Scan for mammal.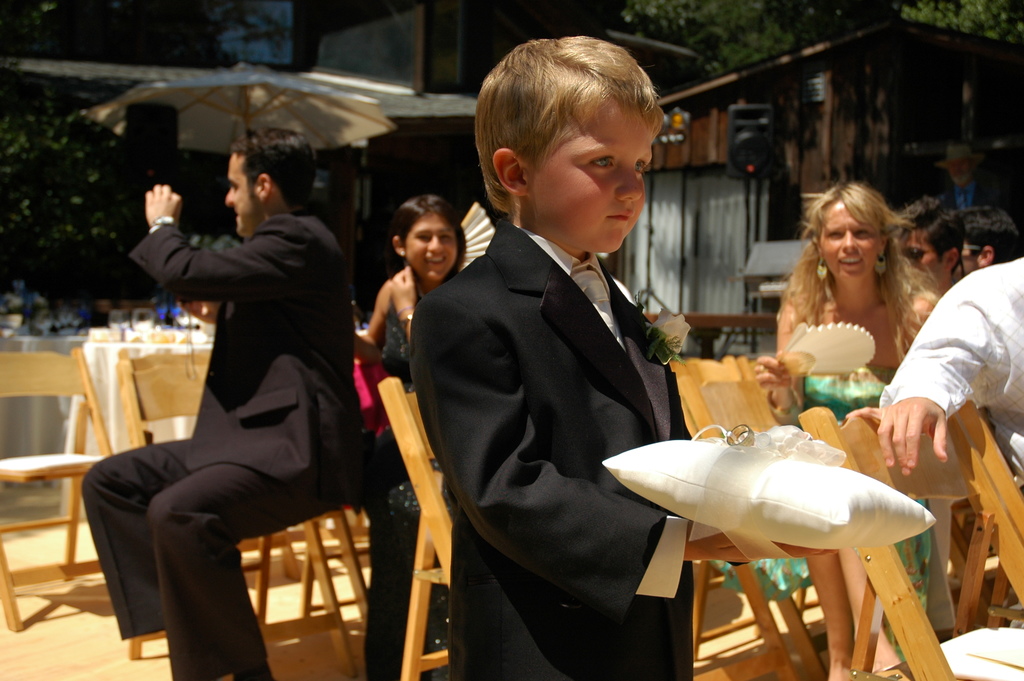
Scan result: region(893, 203, 965, 634).
